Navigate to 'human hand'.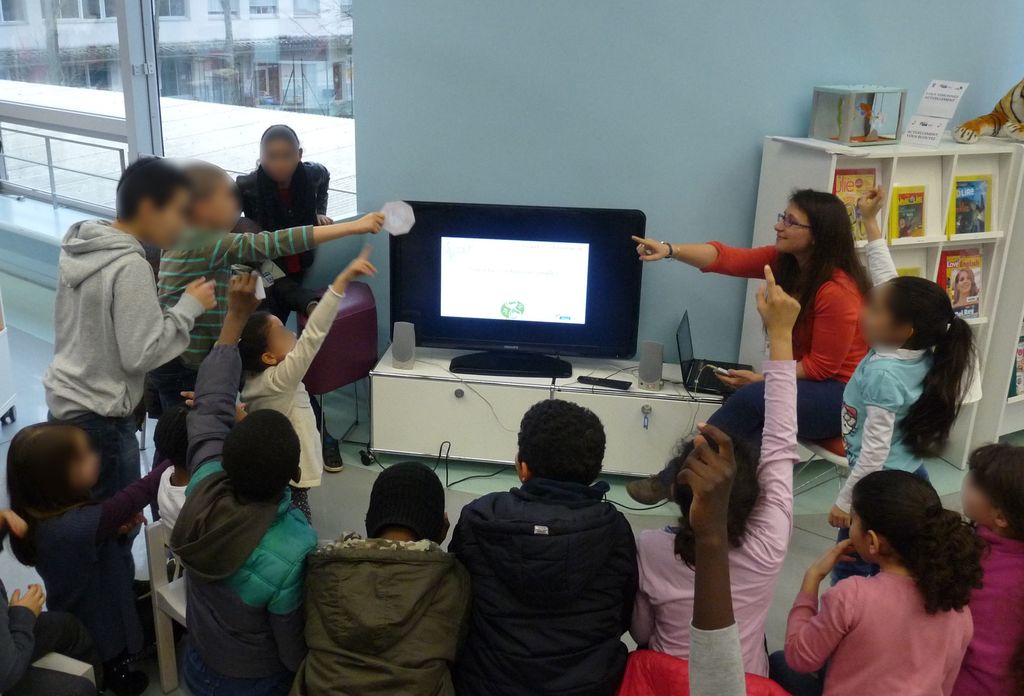
Navigation target: detection(814, 535, 860, 584).
